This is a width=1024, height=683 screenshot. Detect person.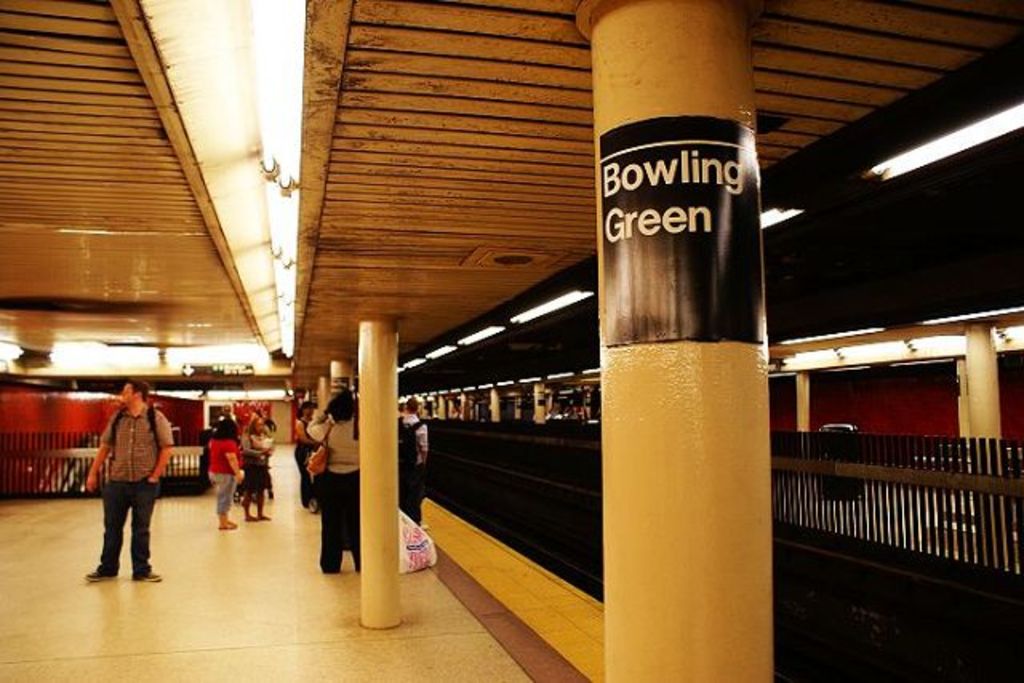
x1=250, y1=419, x2=274, y2=504.
